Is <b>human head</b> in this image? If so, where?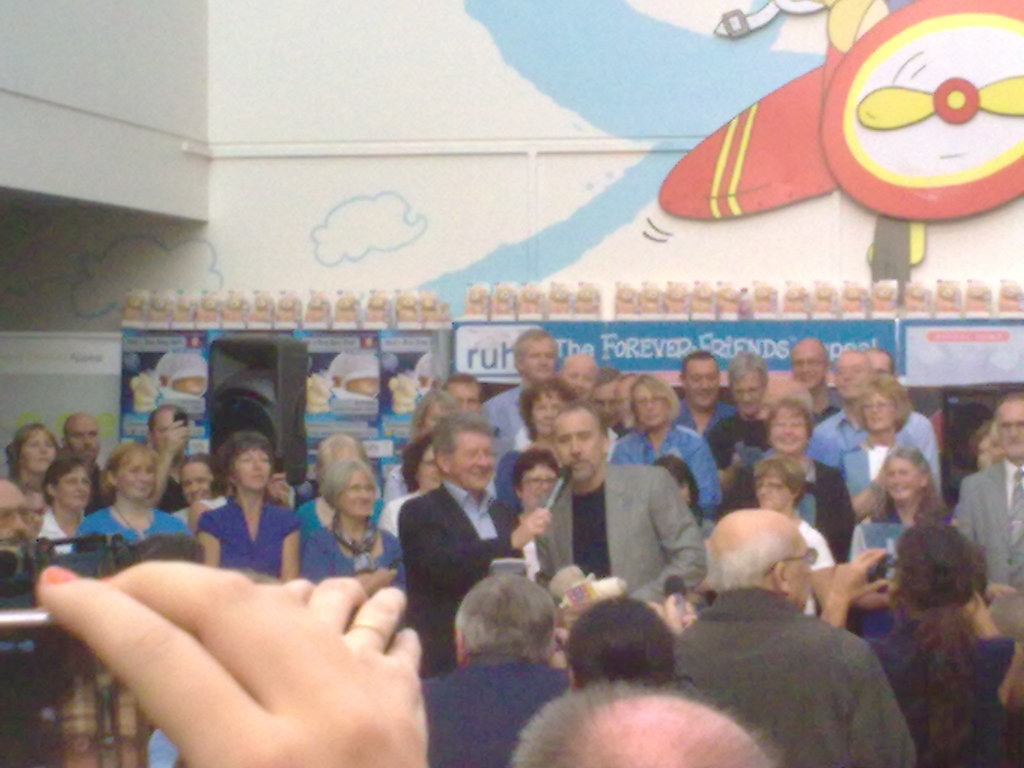
Yes, at 888:519:986:611.
